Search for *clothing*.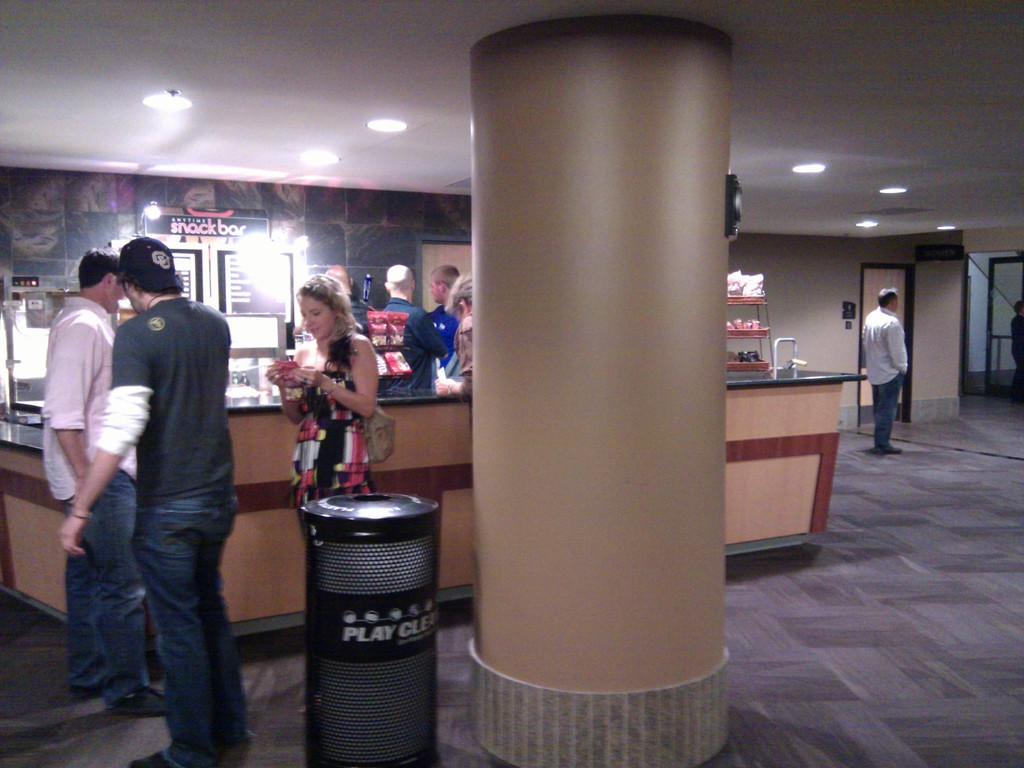
Found at region(61, 487, 154, 712).
